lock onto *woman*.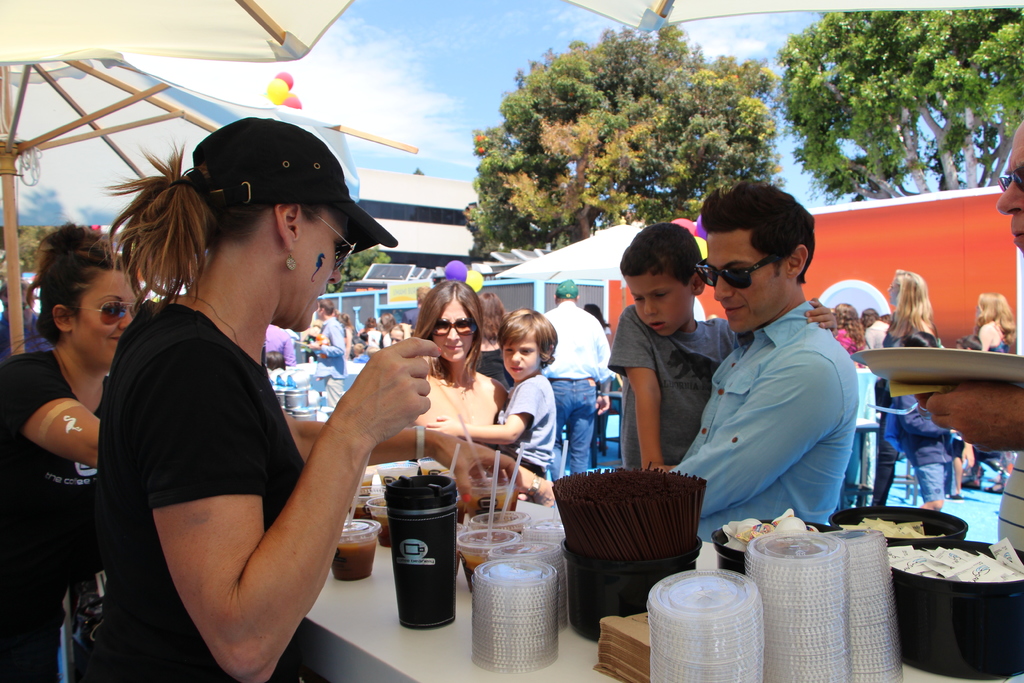
Locked: detection(368, 317, 420, 352).
